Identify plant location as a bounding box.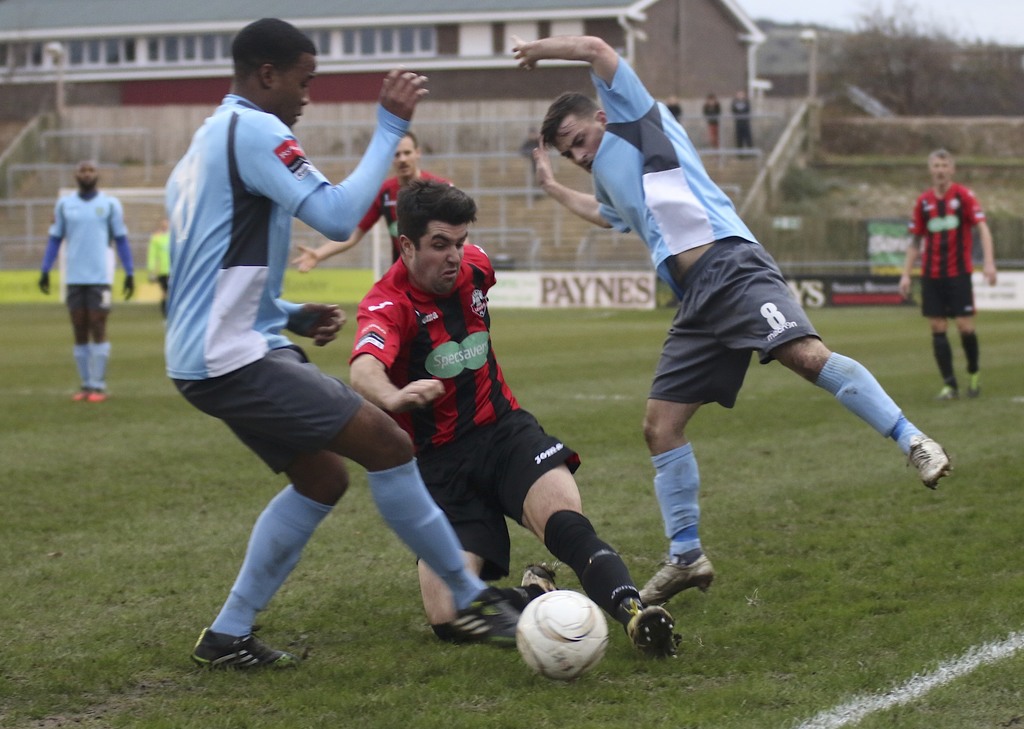
777/157/826/202.
